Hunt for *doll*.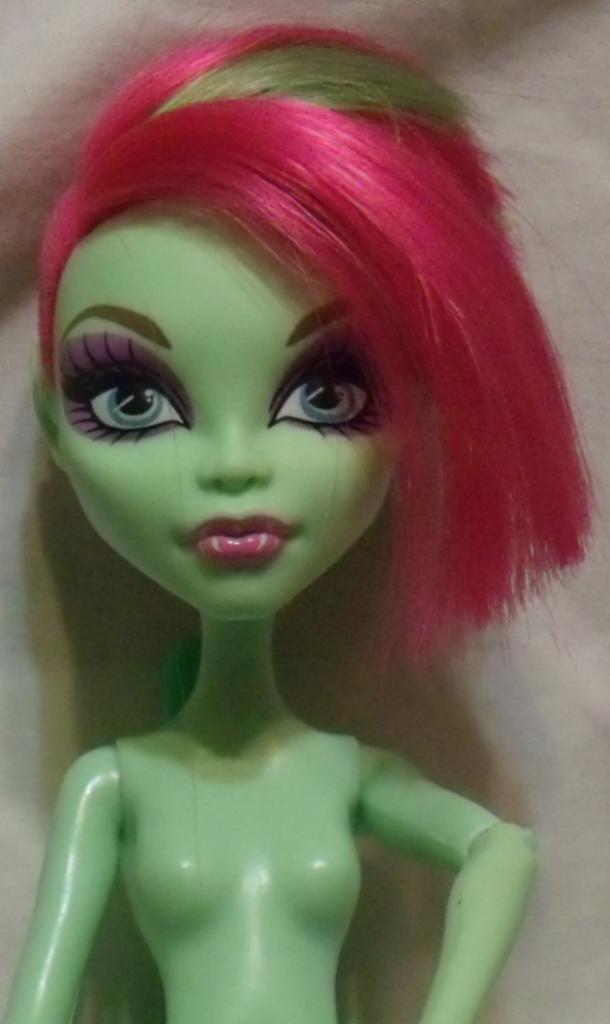
Hunted down at 4,15,541,1023.
